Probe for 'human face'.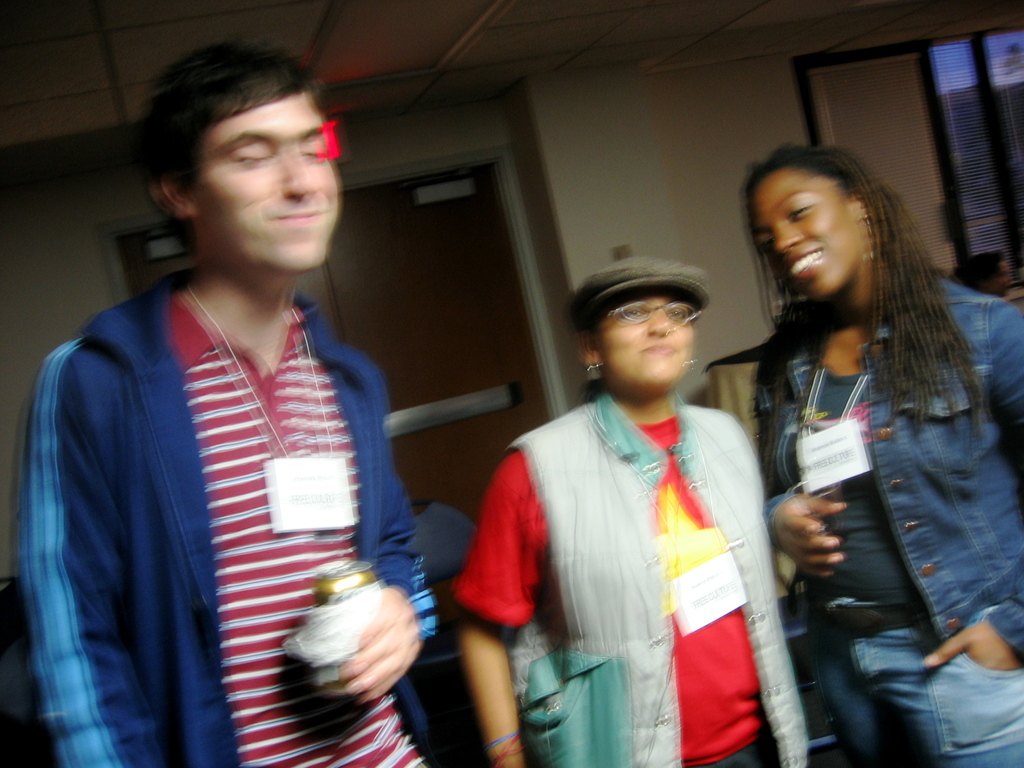
Probe result: 200/93/347/278.
